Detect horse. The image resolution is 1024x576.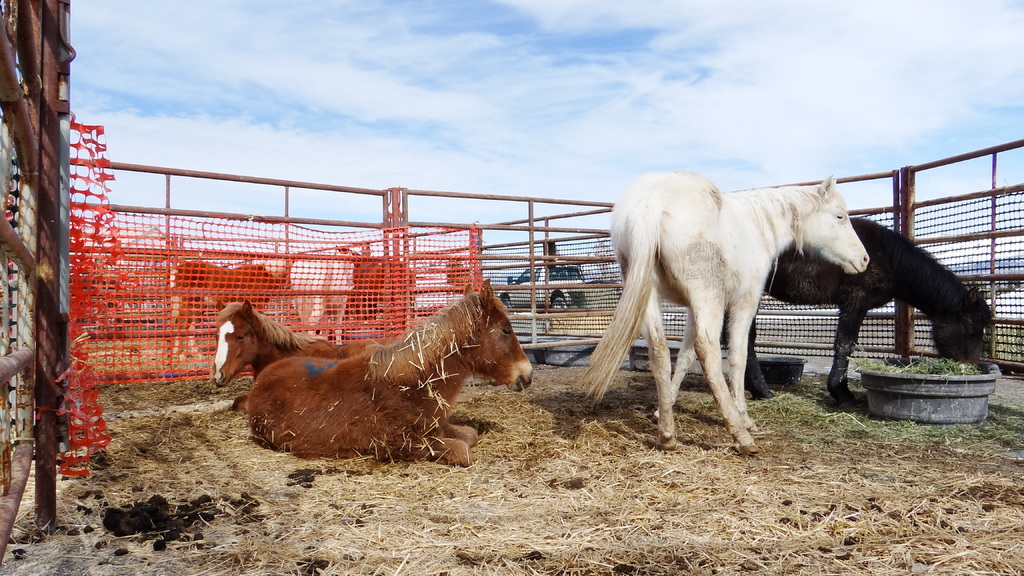
(249, 280, 534, 467).
